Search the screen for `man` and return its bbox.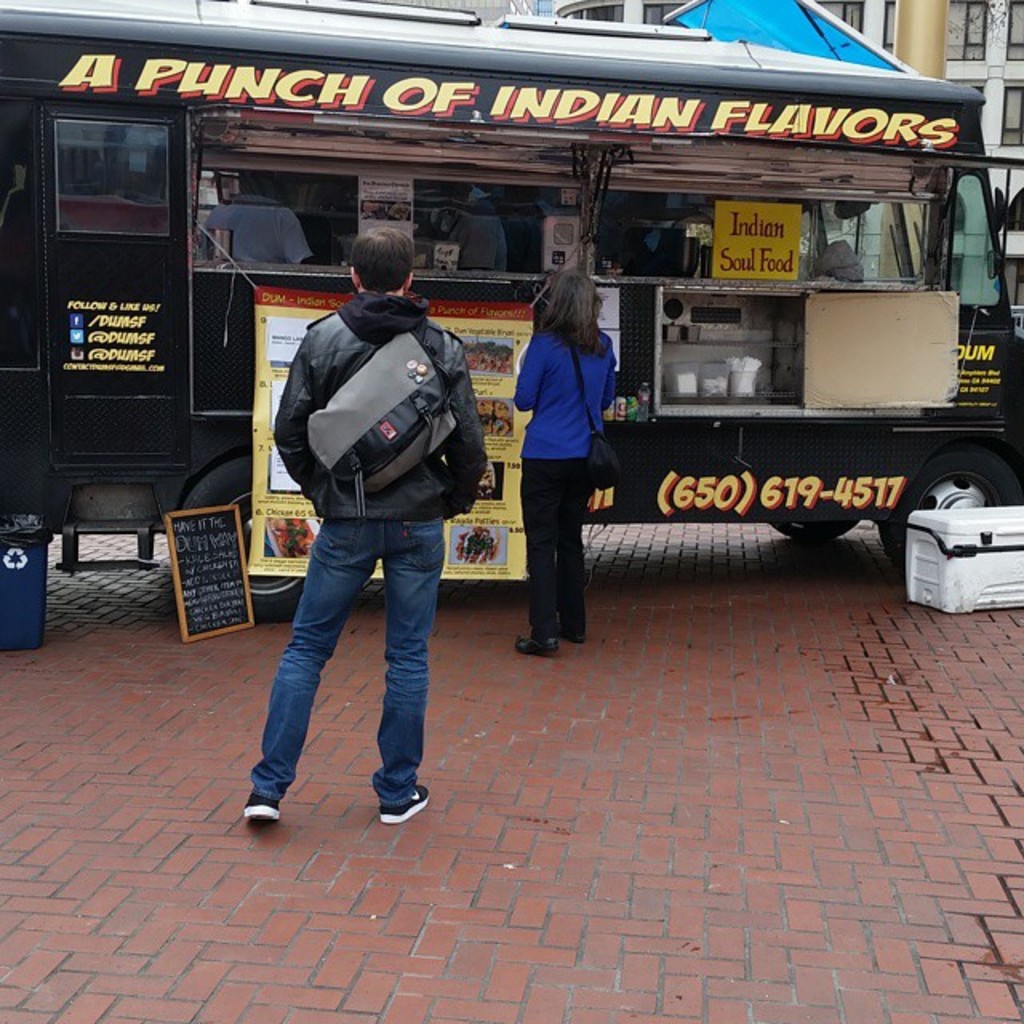
Found: left=221, top=261, right=499, bottom=837.
